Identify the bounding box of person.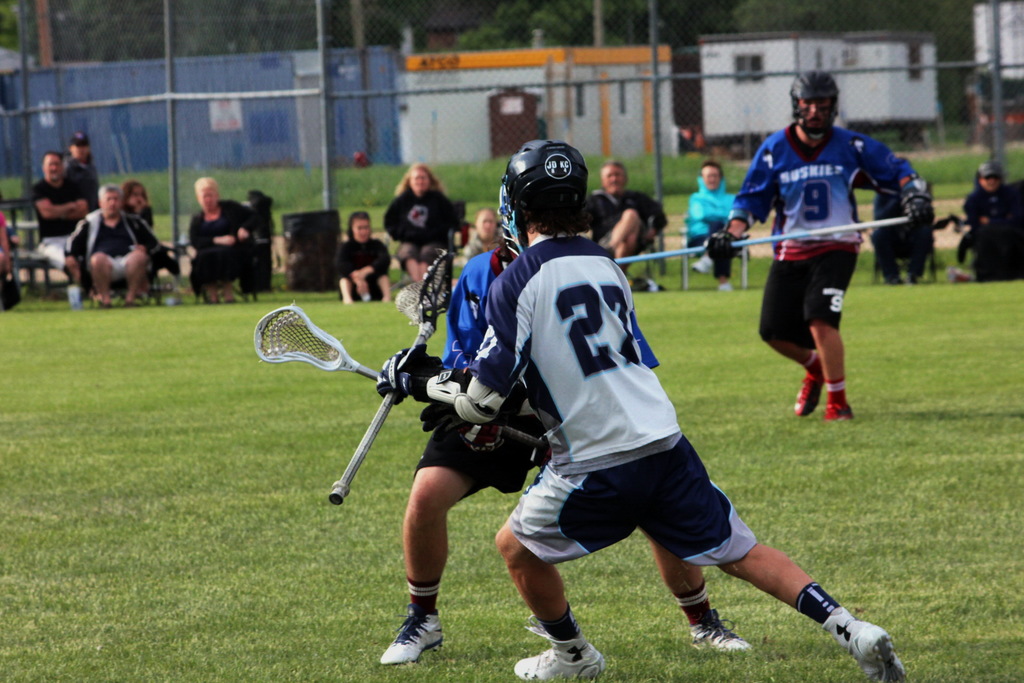
x1=332 y1=210 x2=391 y2=303.
